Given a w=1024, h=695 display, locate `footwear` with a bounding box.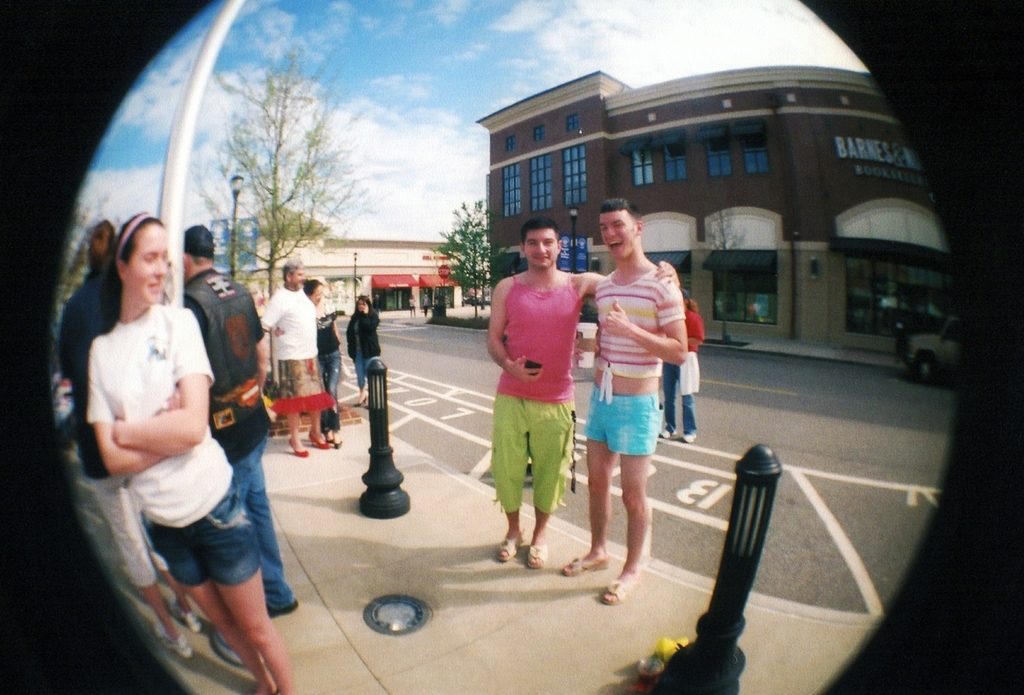
Located: detection(333, 439, 342, 448).
